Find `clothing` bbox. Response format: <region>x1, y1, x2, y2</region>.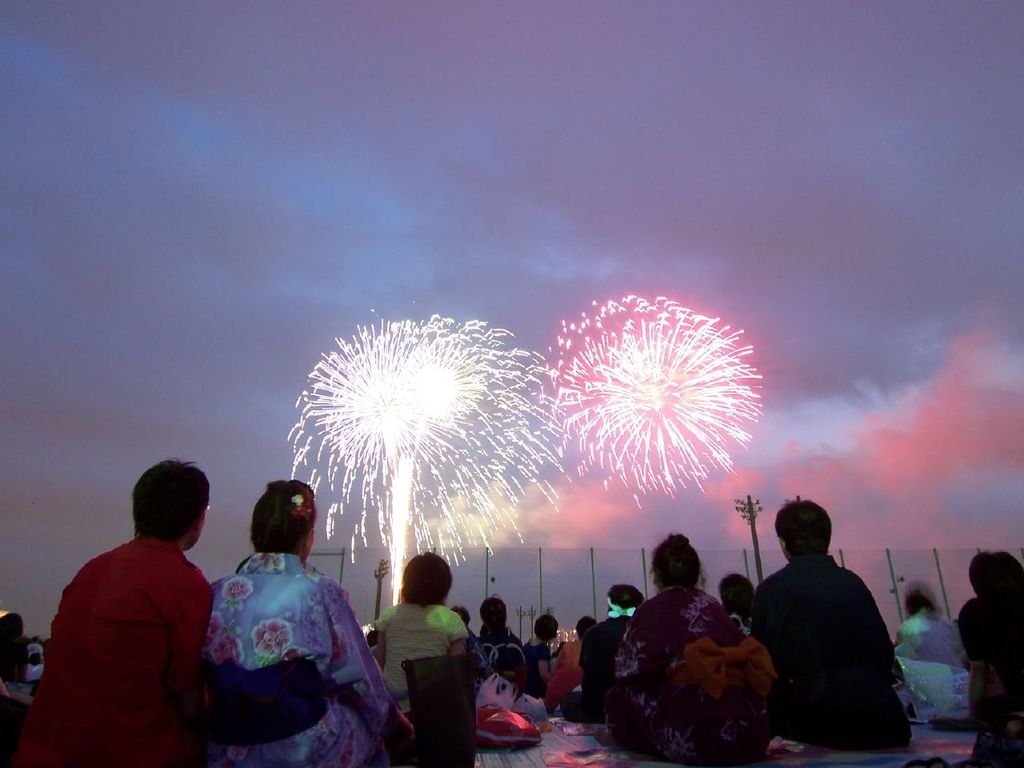
<region>889, 619, 966, 718</region>.
